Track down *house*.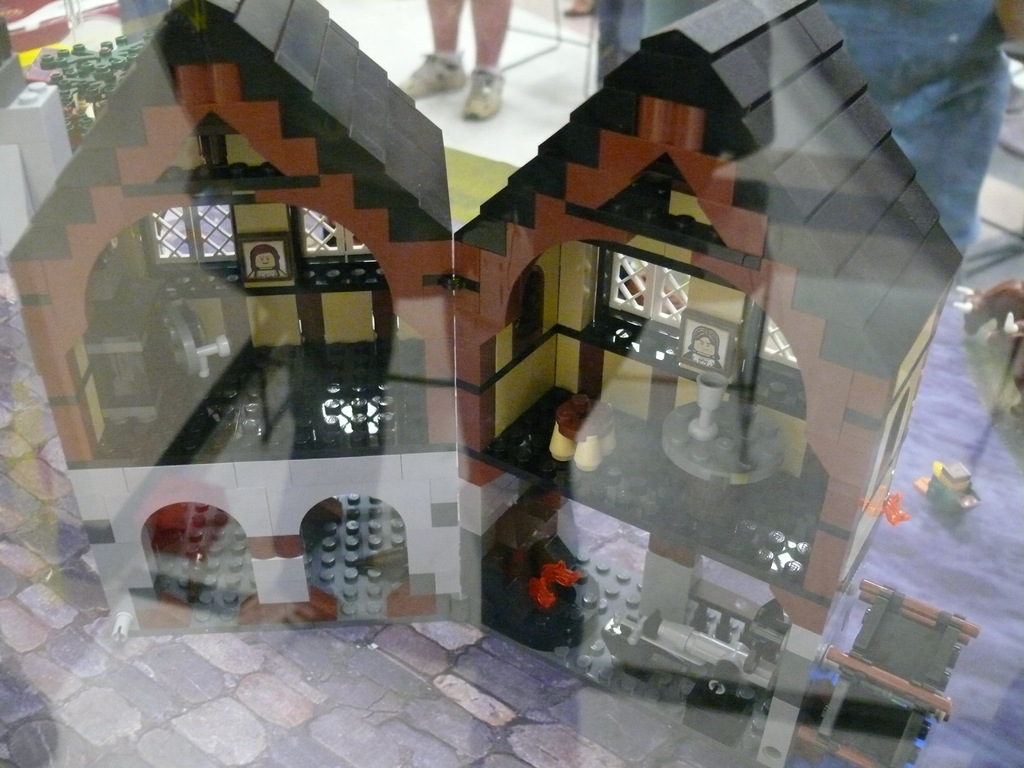
Tracked to bbox=[0, 0, 1023, 767].
